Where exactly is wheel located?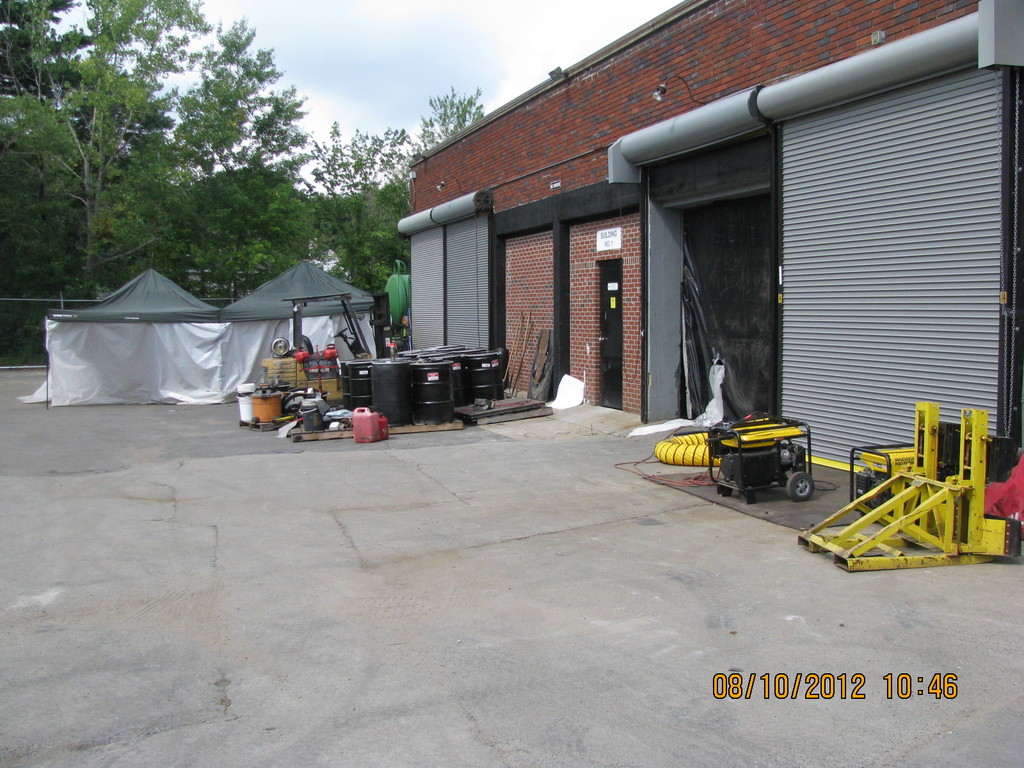
Its bounding box is 301, 333, 317, 355.
